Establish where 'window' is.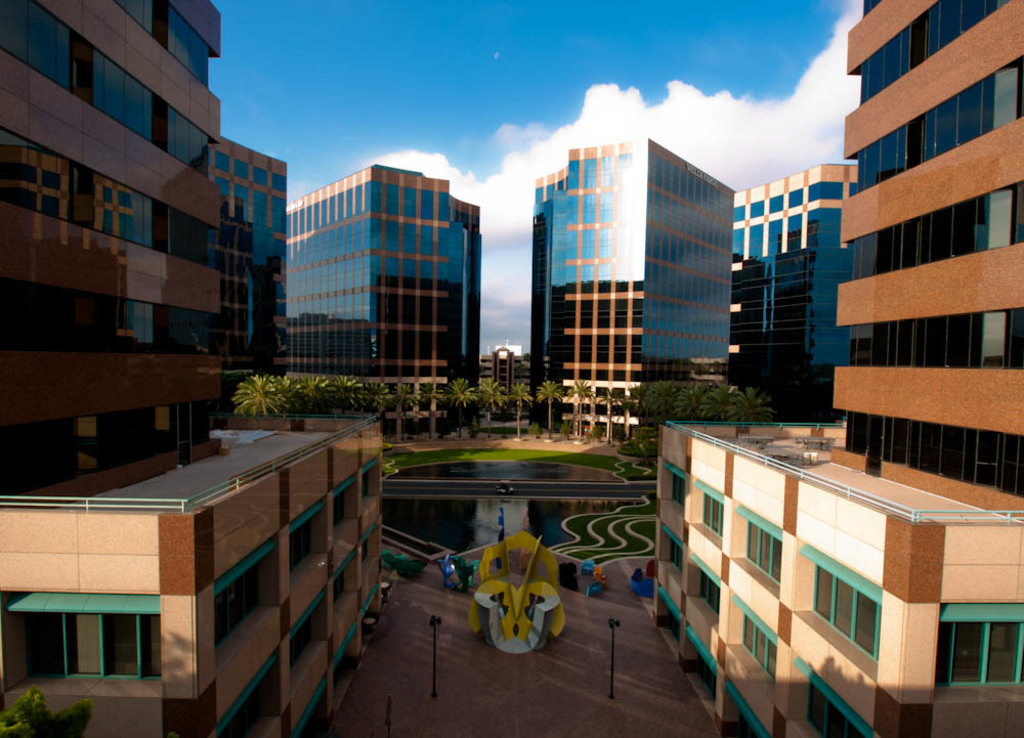
Established at left=293, top=616, right=306, bottom=675.
